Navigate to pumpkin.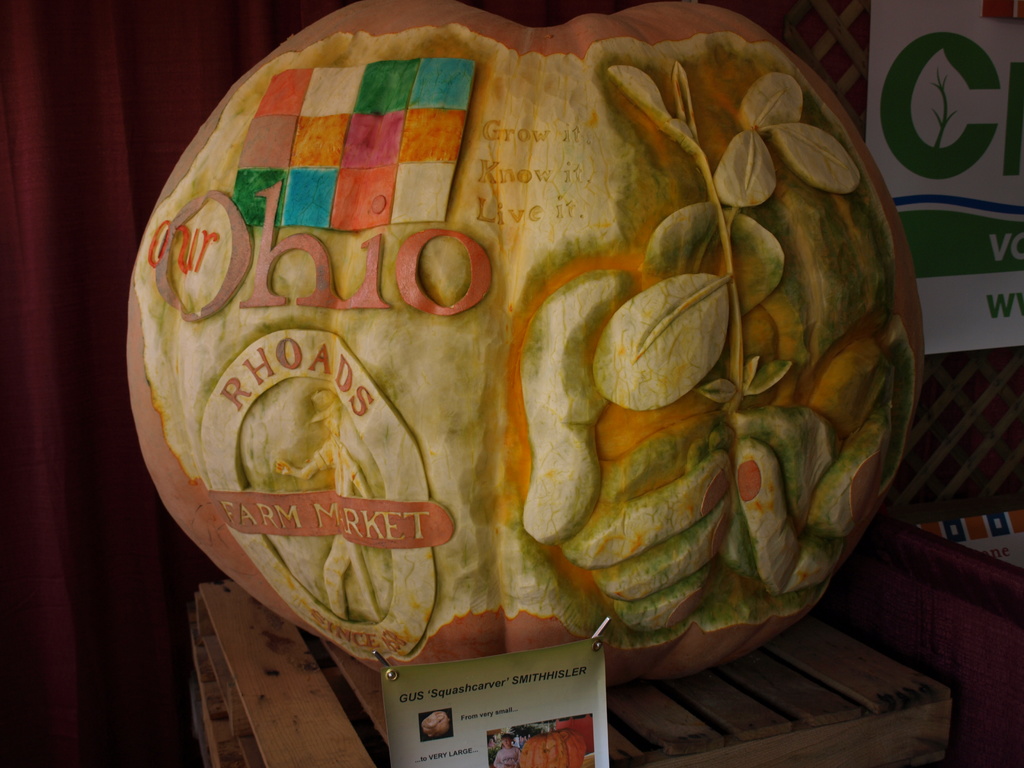
Navigation target: x1=123 y1=20 x2=934 y2=675.
